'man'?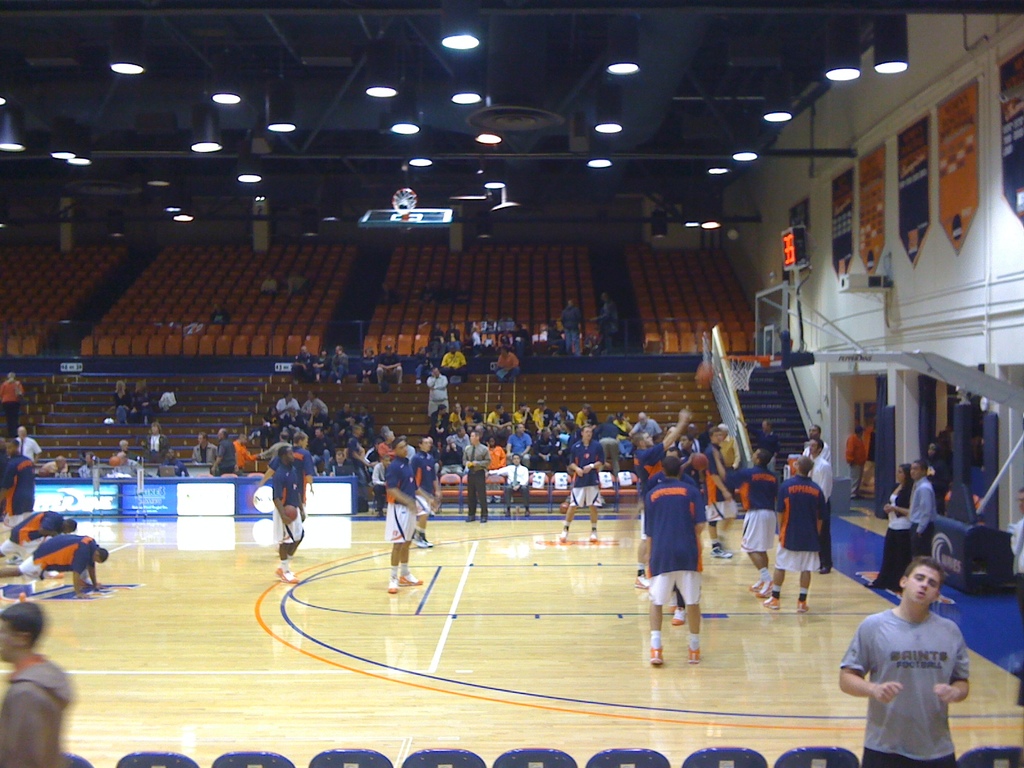
box(428, 364, 450, 419)
